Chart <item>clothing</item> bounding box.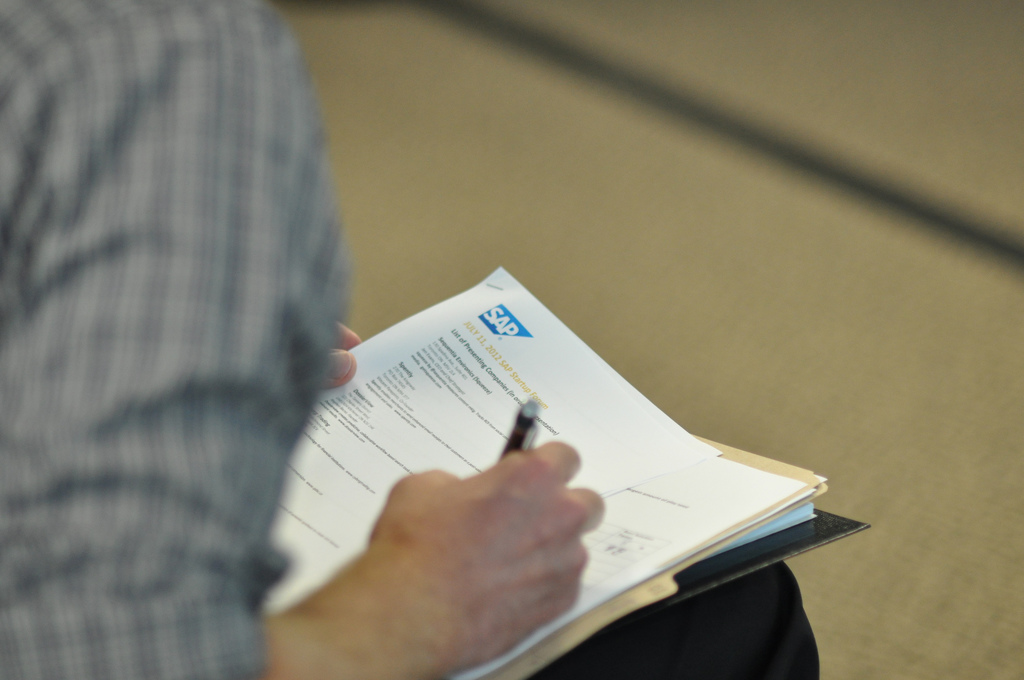
Charted: (x1=529, y1=563, x2=819, y2=679).
